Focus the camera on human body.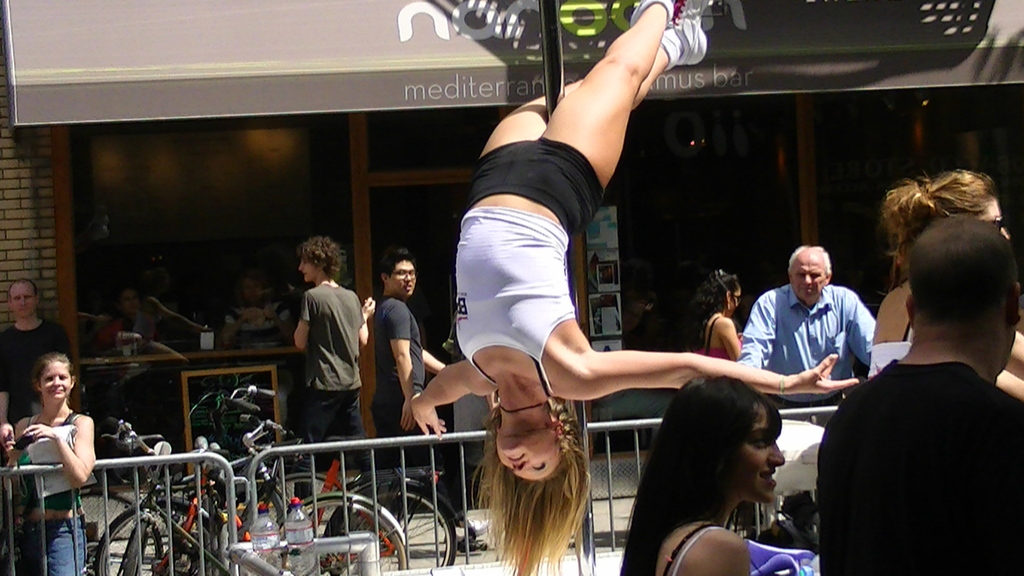
Focus region: 0, 340, 97, 541.
